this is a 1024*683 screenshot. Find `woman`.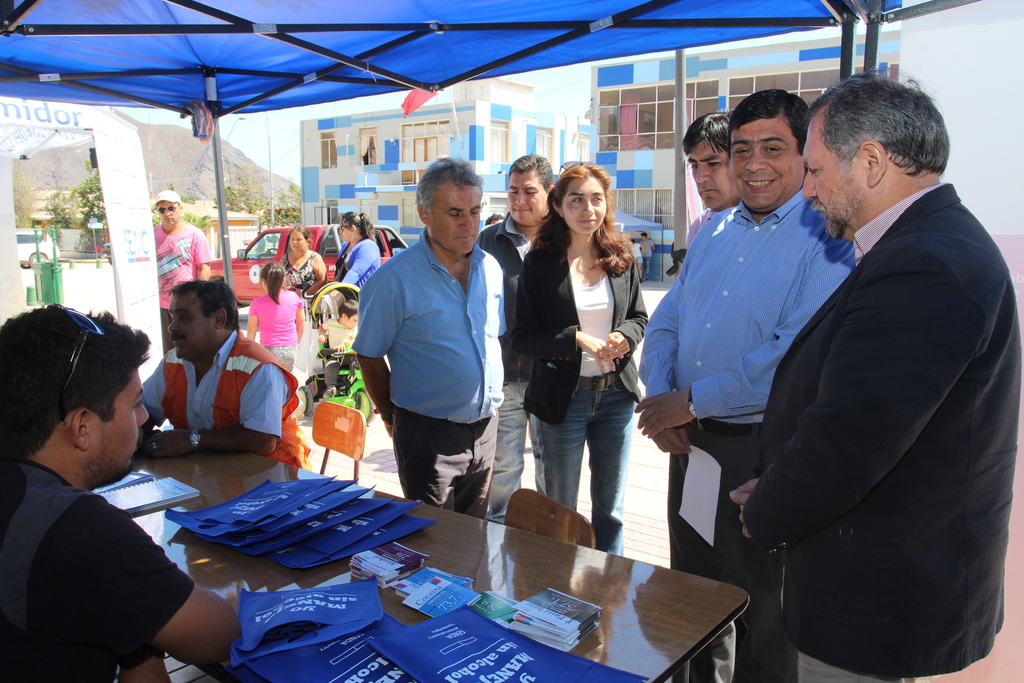
Bounding box: Rect(513, 163, 647, 555).
